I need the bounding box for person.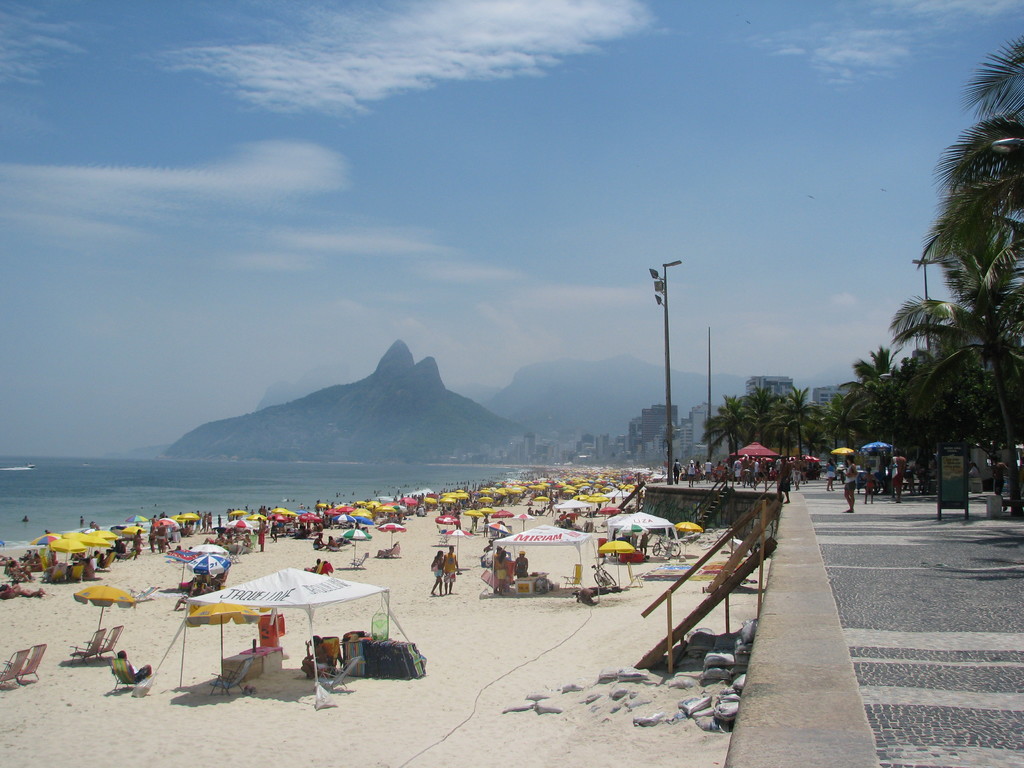
Here it is: 174, 582, 199, 610.
